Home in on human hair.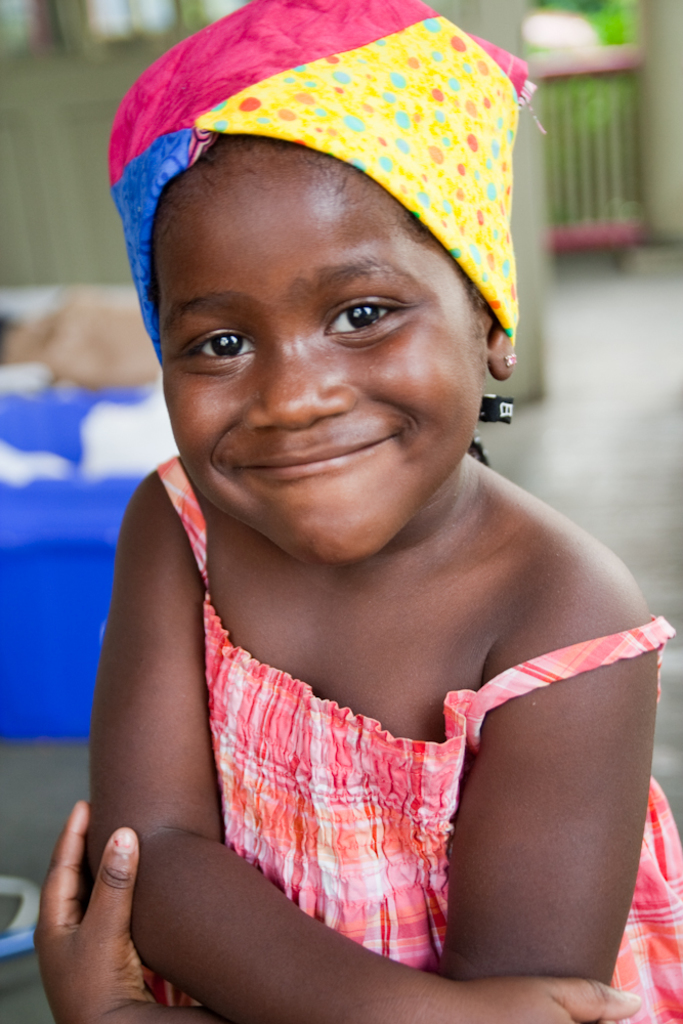
Homed in at crop(153, 127, 482, 354).
